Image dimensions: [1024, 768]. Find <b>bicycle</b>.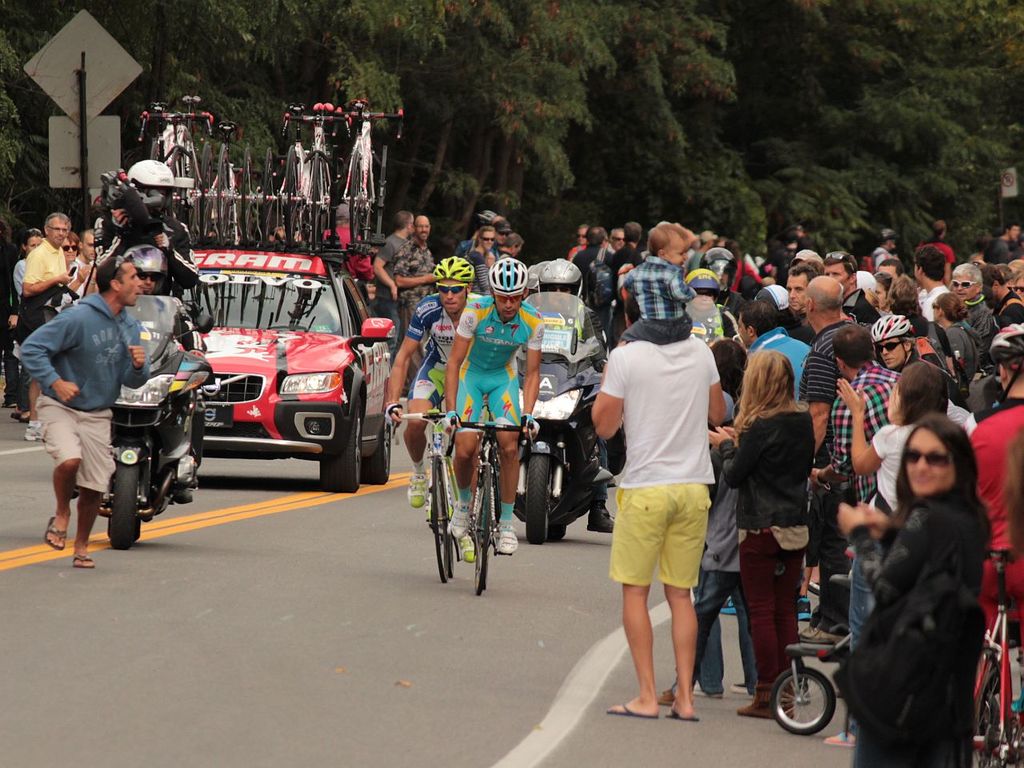
<bbox>285, 106, 349, 235</bbox>.
